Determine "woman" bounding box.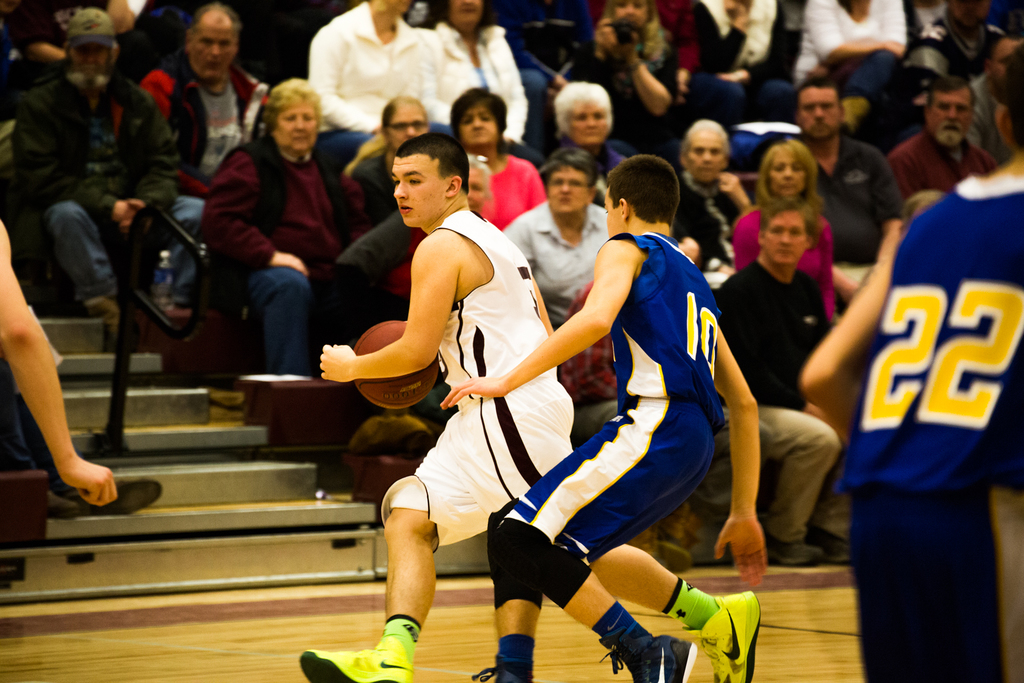
Determined: <region>441, 85, 556, 231</region>.
